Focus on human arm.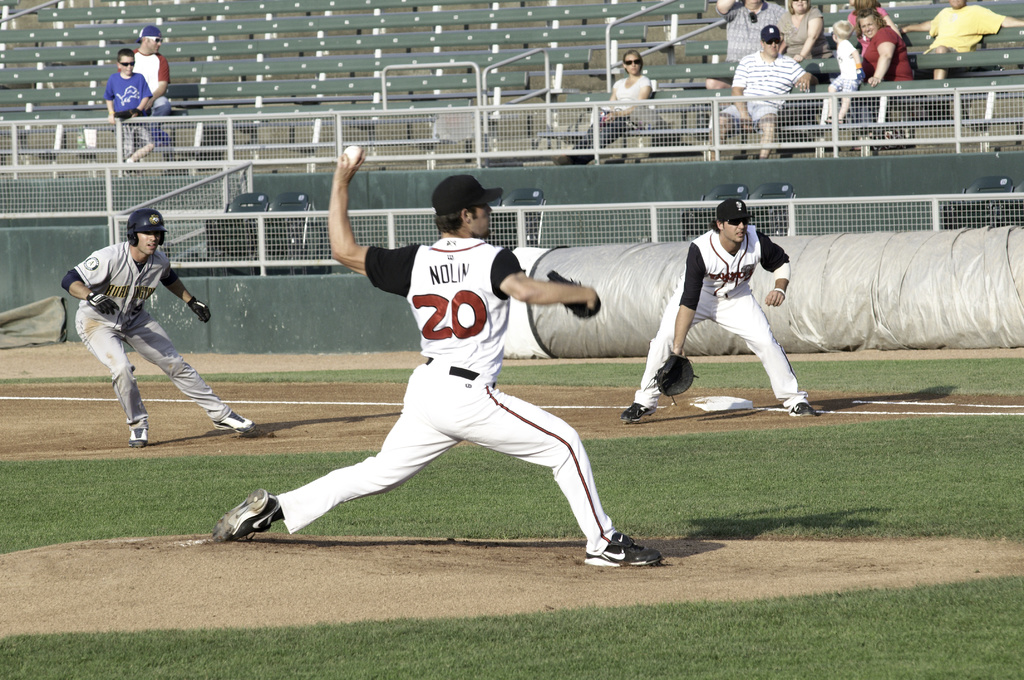
Focused at x1=105 y1=83 x2=114 y2=123.
